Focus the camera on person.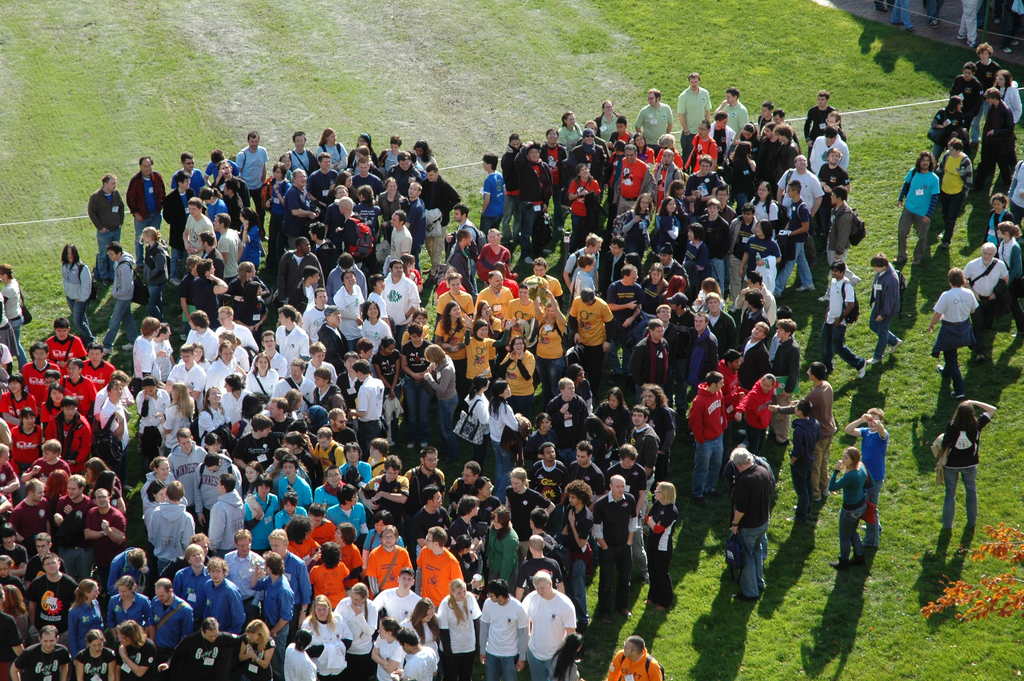
Focus region: Rect(45, 402, 94, 462).
